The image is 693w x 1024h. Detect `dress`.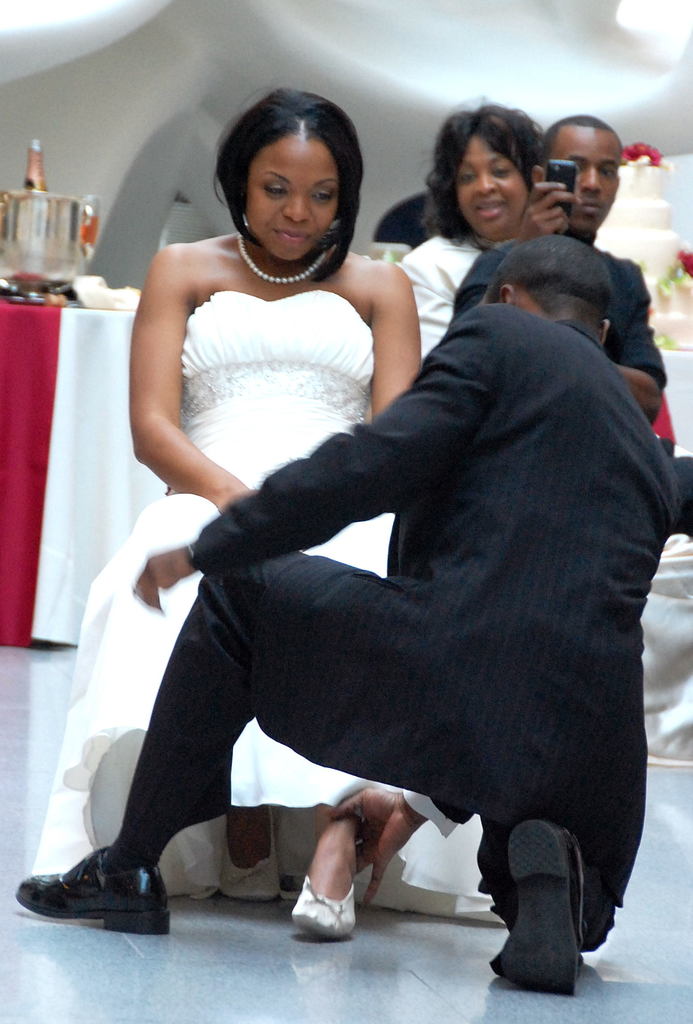
Detection: locate(32, 289, 496, 923).
